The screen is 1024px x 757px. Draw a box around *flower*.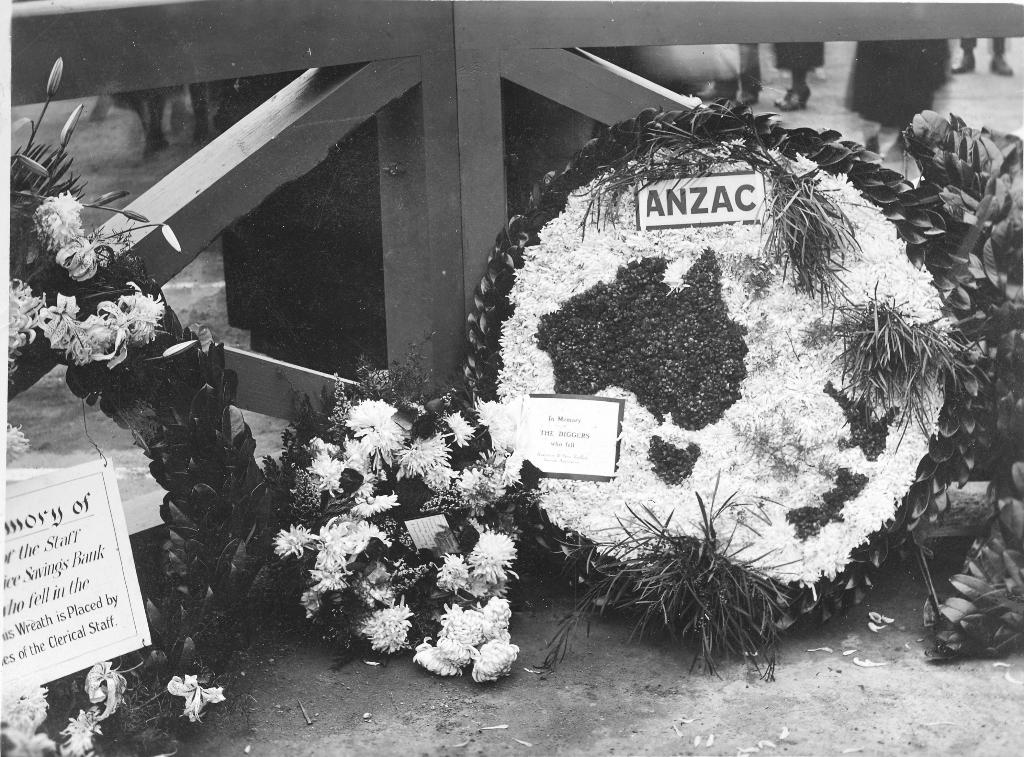
bbox=(163, 669, 225, 729).
